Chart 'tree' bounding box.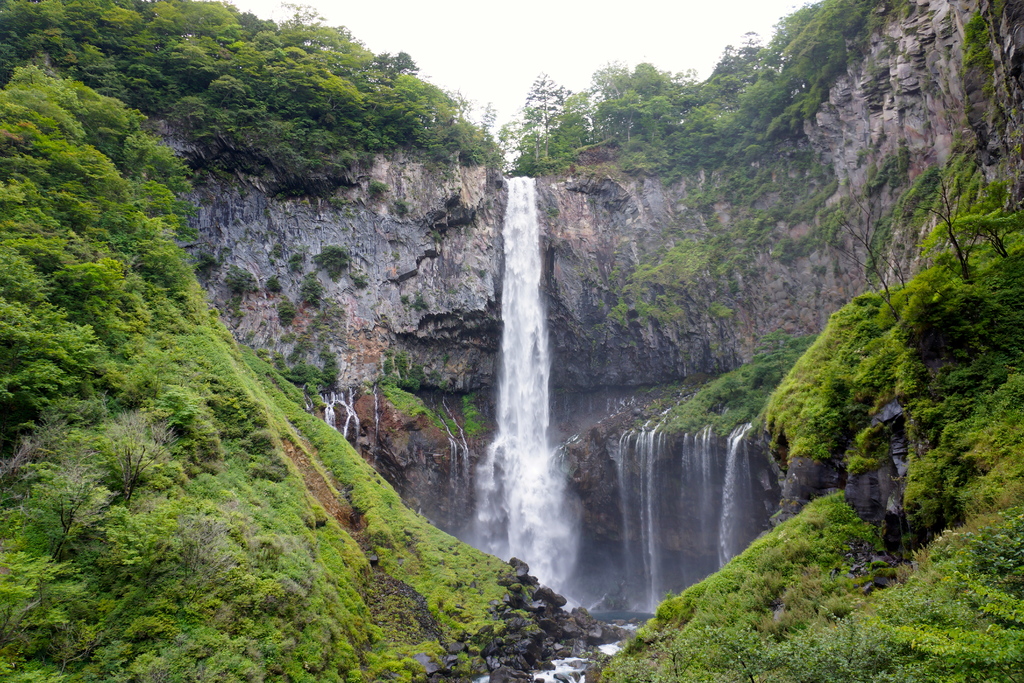
Charted: (475, 31, 765, 162).
